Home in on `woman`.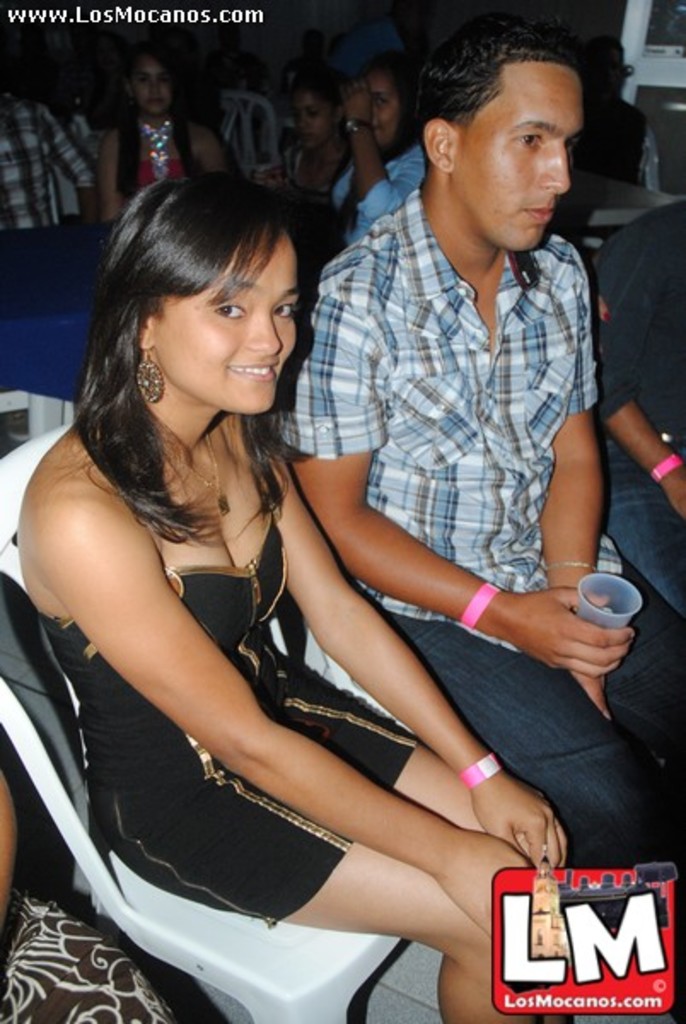
Homed in at rect(17, 176, 570, 1022).
